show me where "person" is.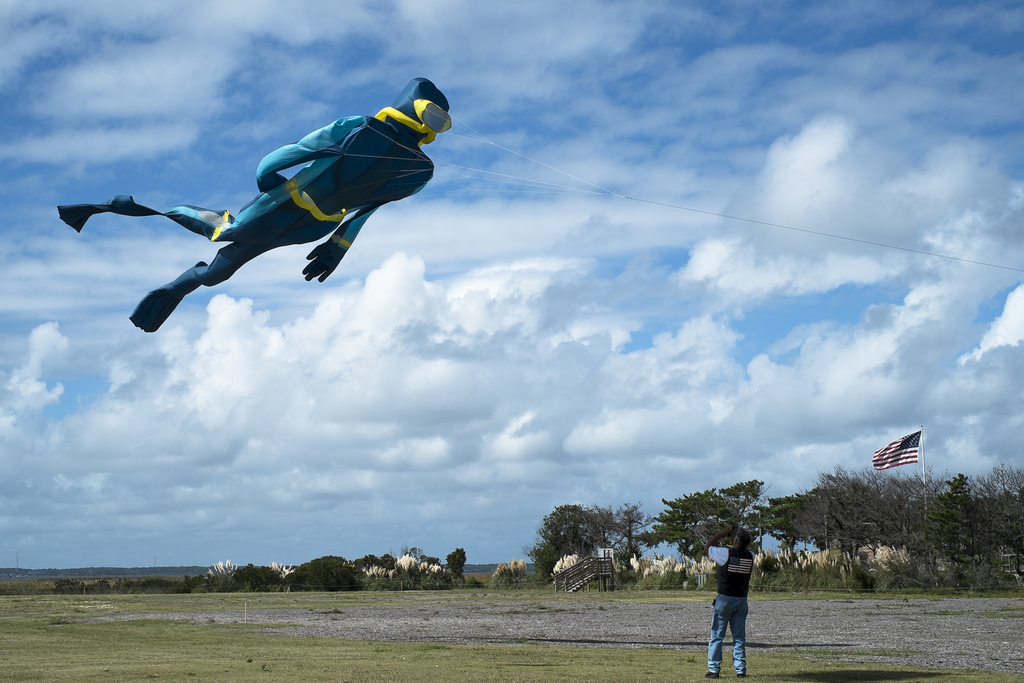
"person" is at BBox(708, 540, 771, 671).
